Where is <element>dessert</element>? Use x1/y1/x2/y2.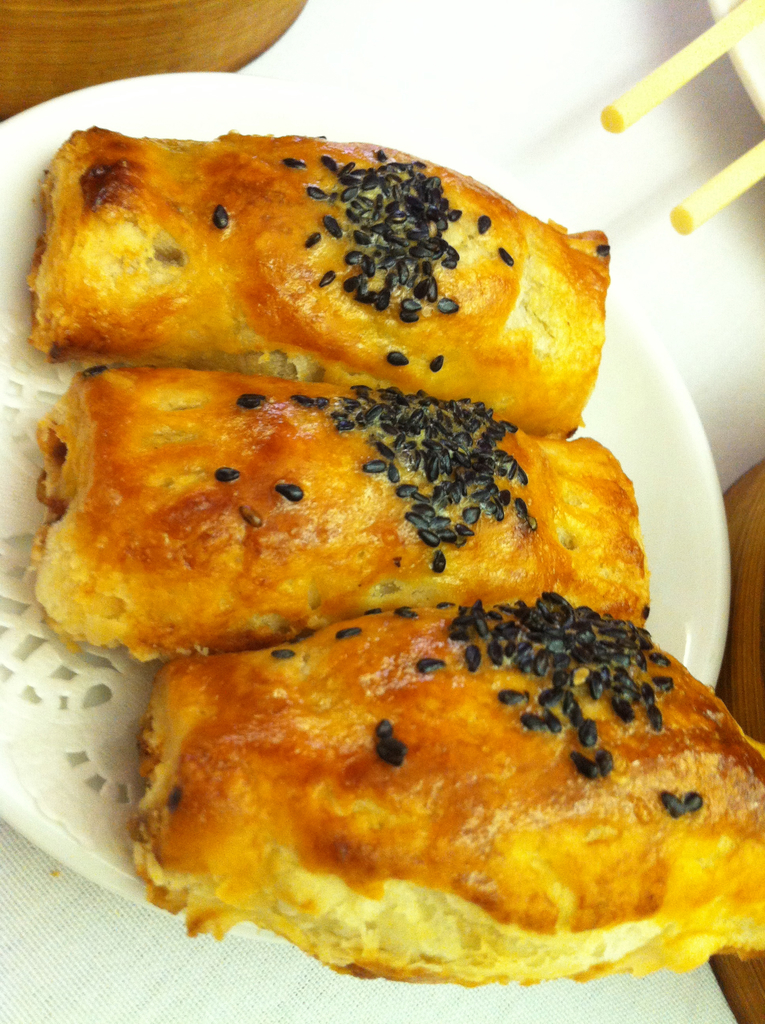
42/369/643/650.
